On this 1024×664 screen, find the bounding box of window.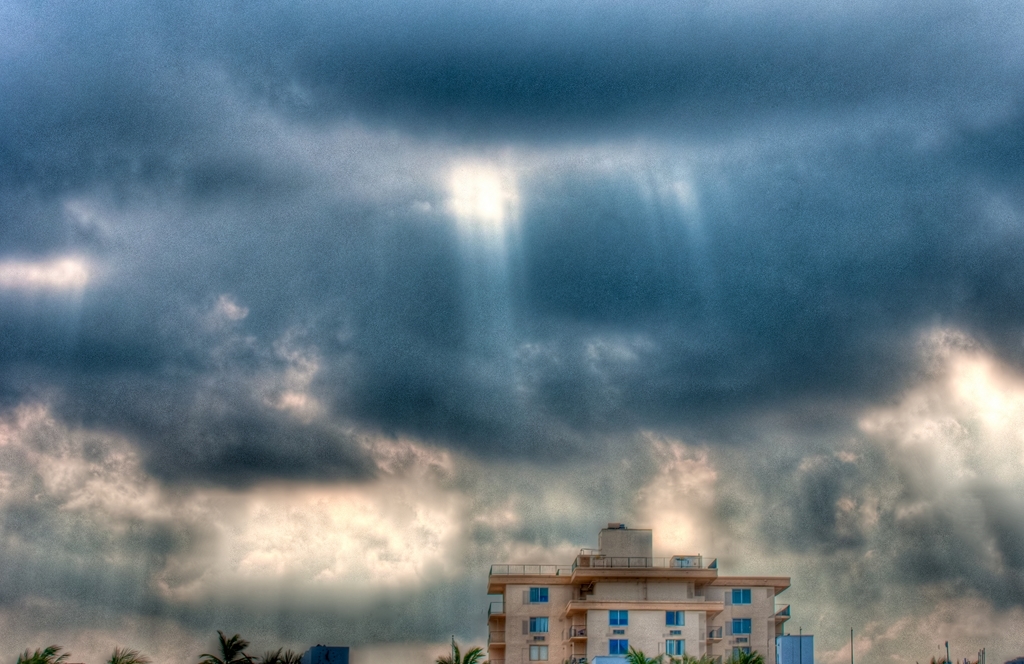
Bounding box: bbox=(732, 610, 753, 635).
